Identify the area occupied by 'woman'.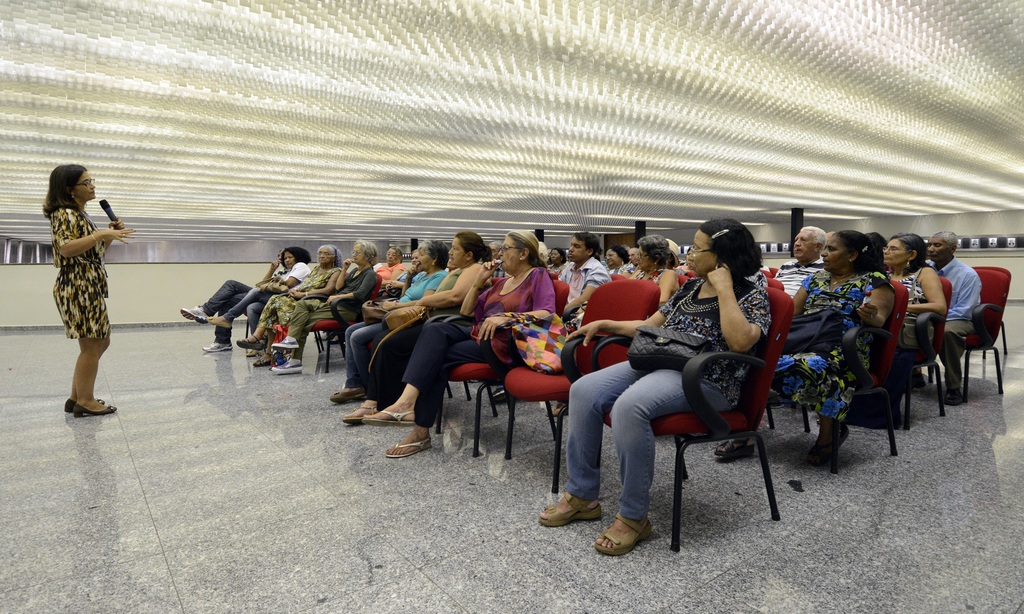
Area: region(680, 248, 694, 269).
